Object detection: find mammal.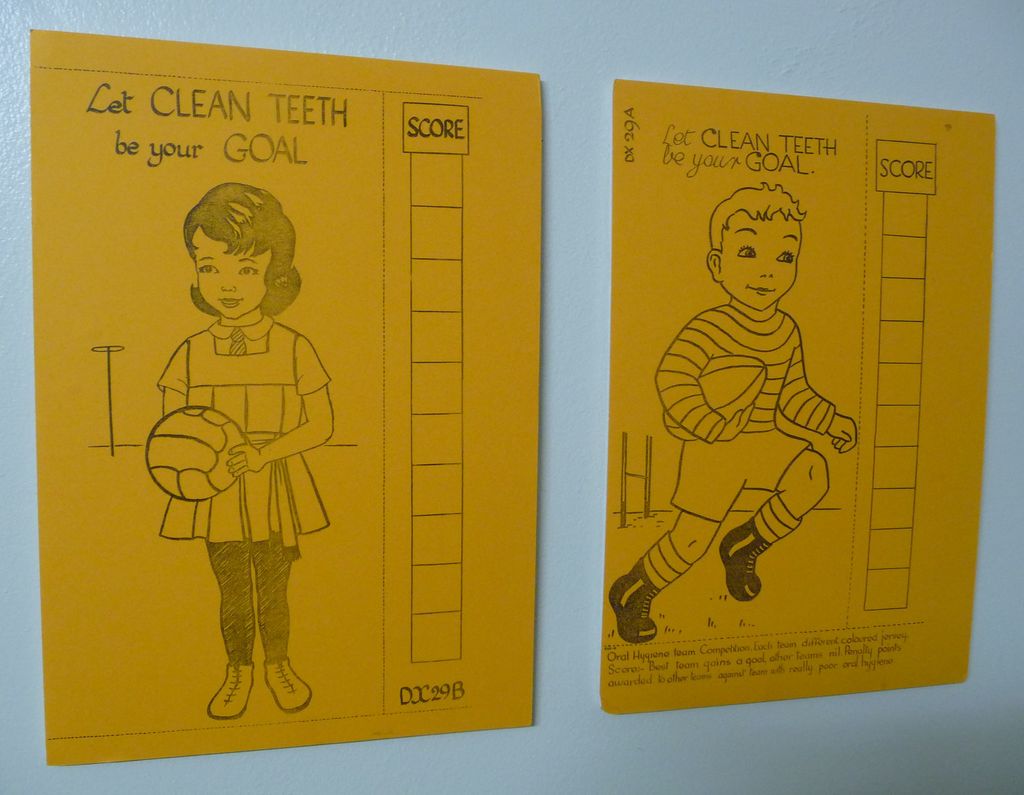
<bbox>606, 182, 861, 643</bbox>.
